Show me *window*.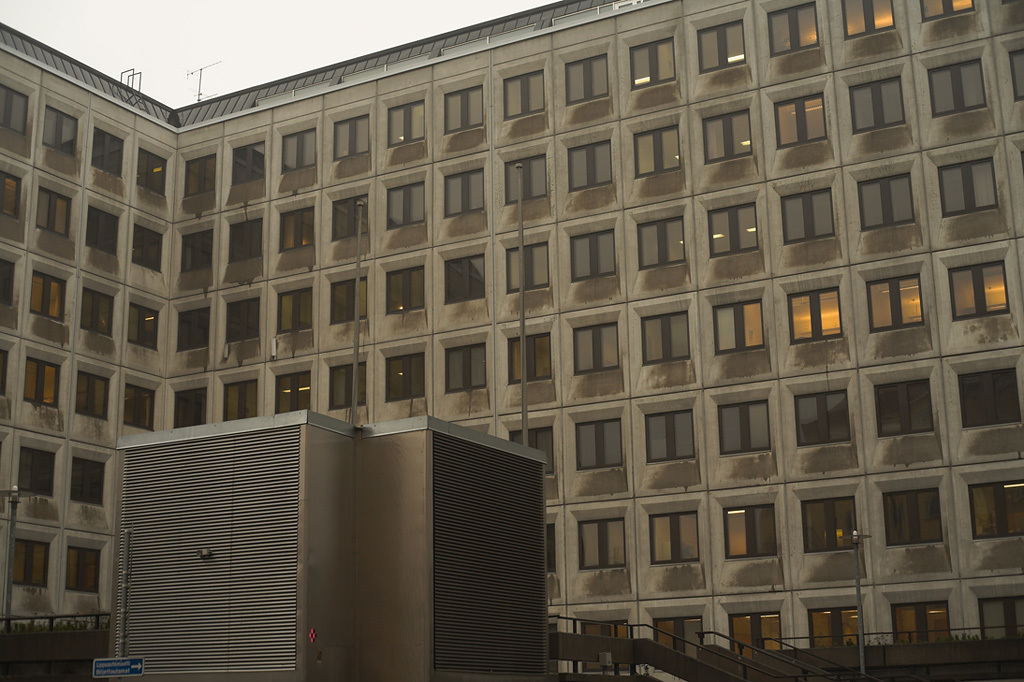
*window* is here: l=724, t=503, r=776, b=556.
